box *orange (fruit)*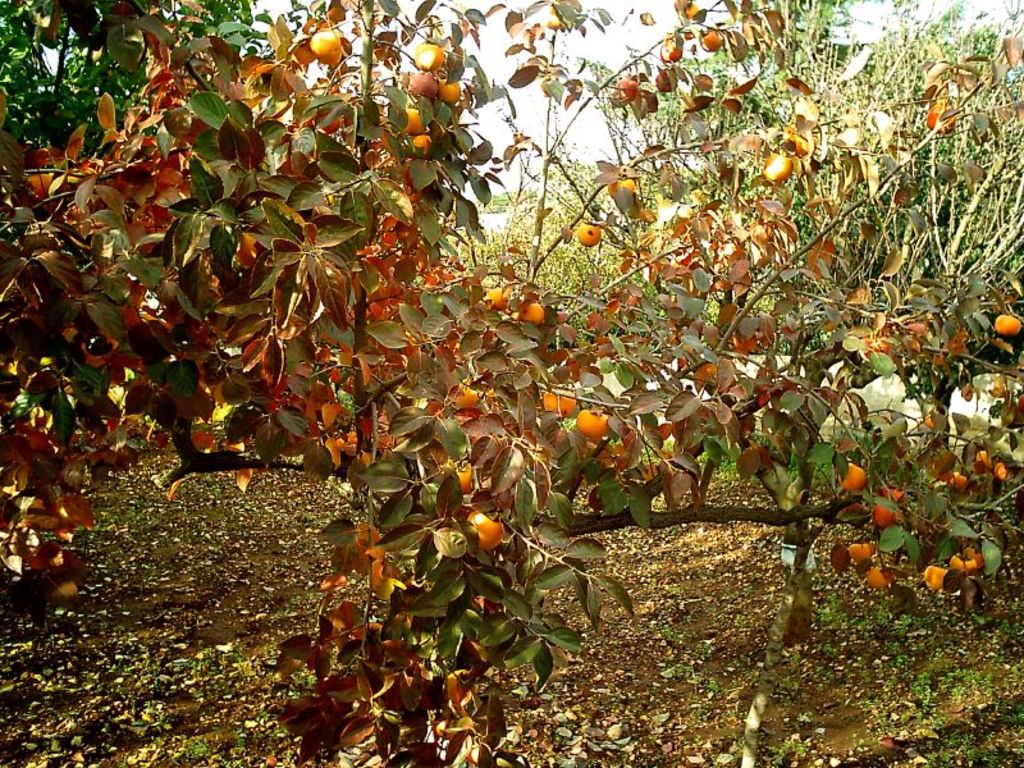
[left=412, top=133, right=433, bottom=148]
